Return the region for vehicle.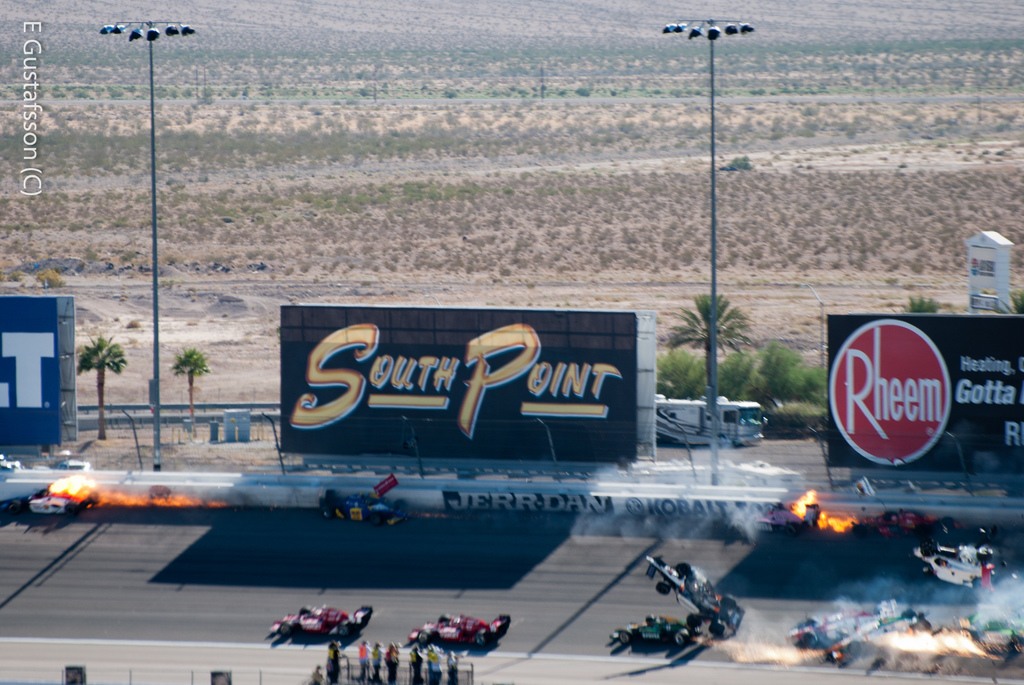
BBox(656, 389, 762, 448).
